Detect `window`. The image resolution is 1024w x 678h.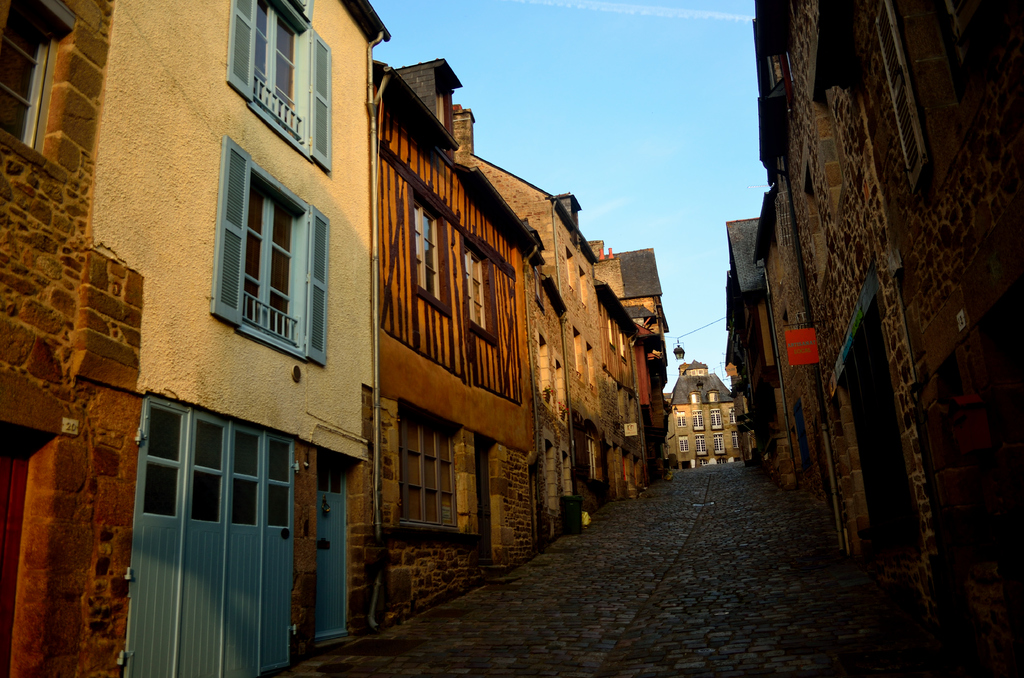
[left=458, top=235, right=493, bottom=345].
